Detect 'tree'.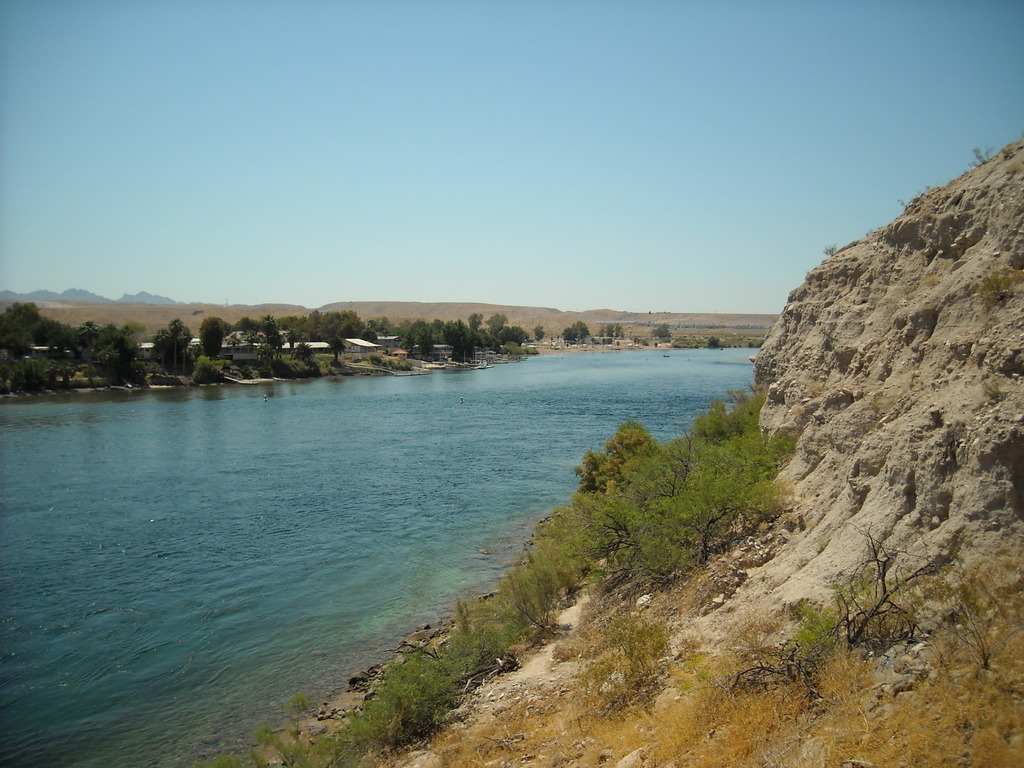
Detected at l=200, t=315, r=227, b=355.
